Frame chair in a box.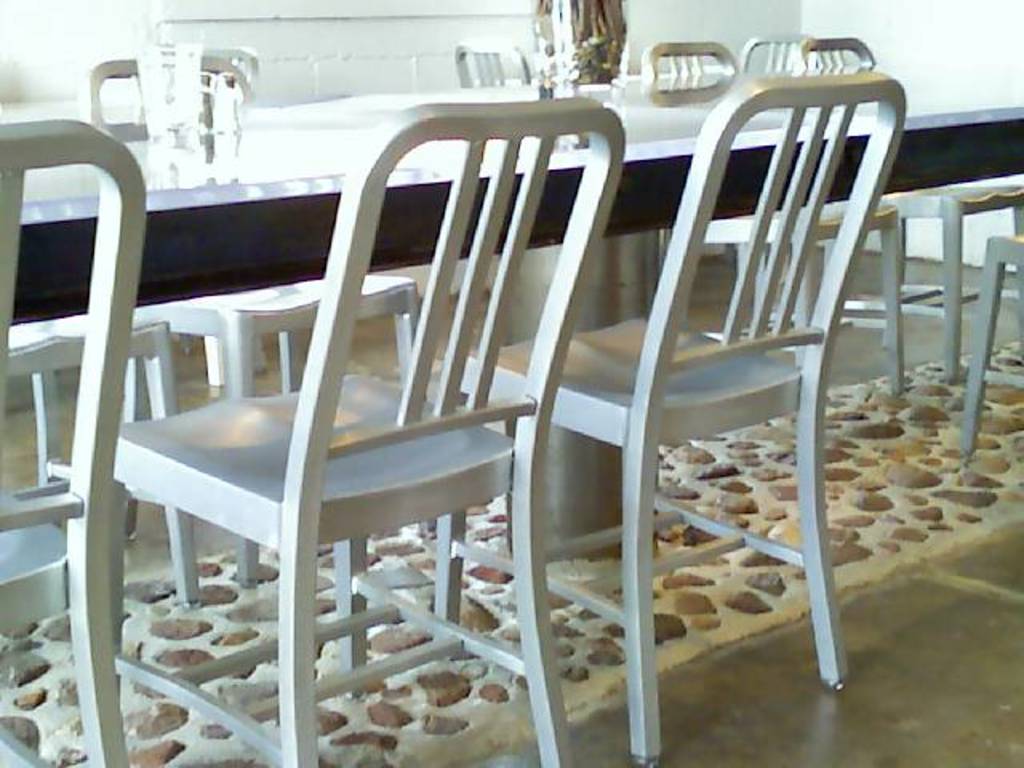
{"left": 646, "top": 45, "right": 902, "bottom": 398}.
